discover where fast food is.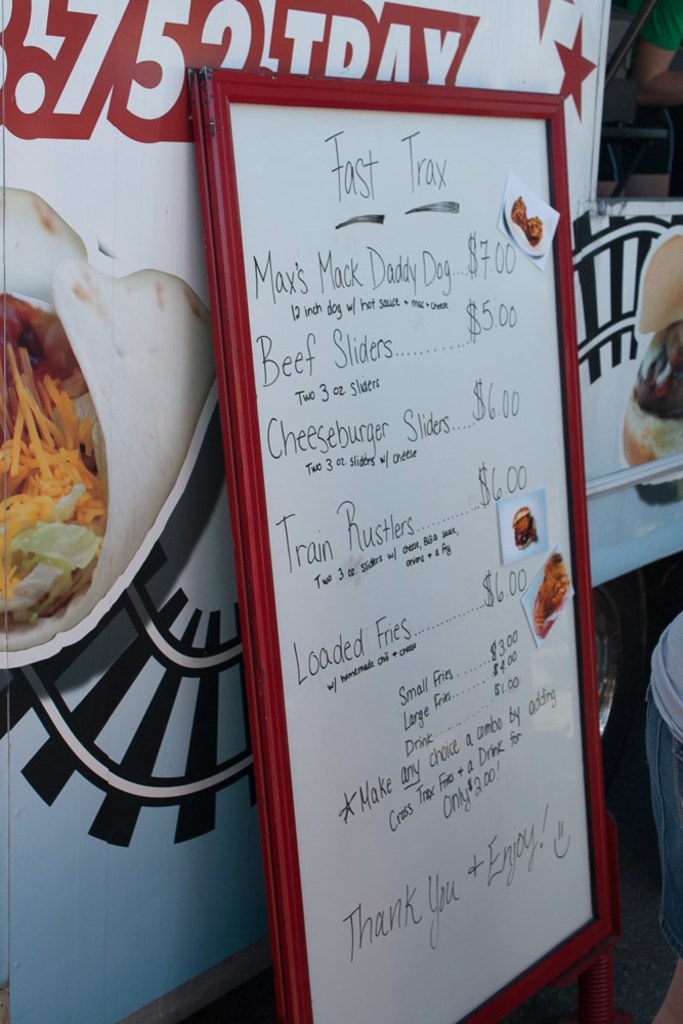
Discovered at Rect(496, 184, 550, 249).
